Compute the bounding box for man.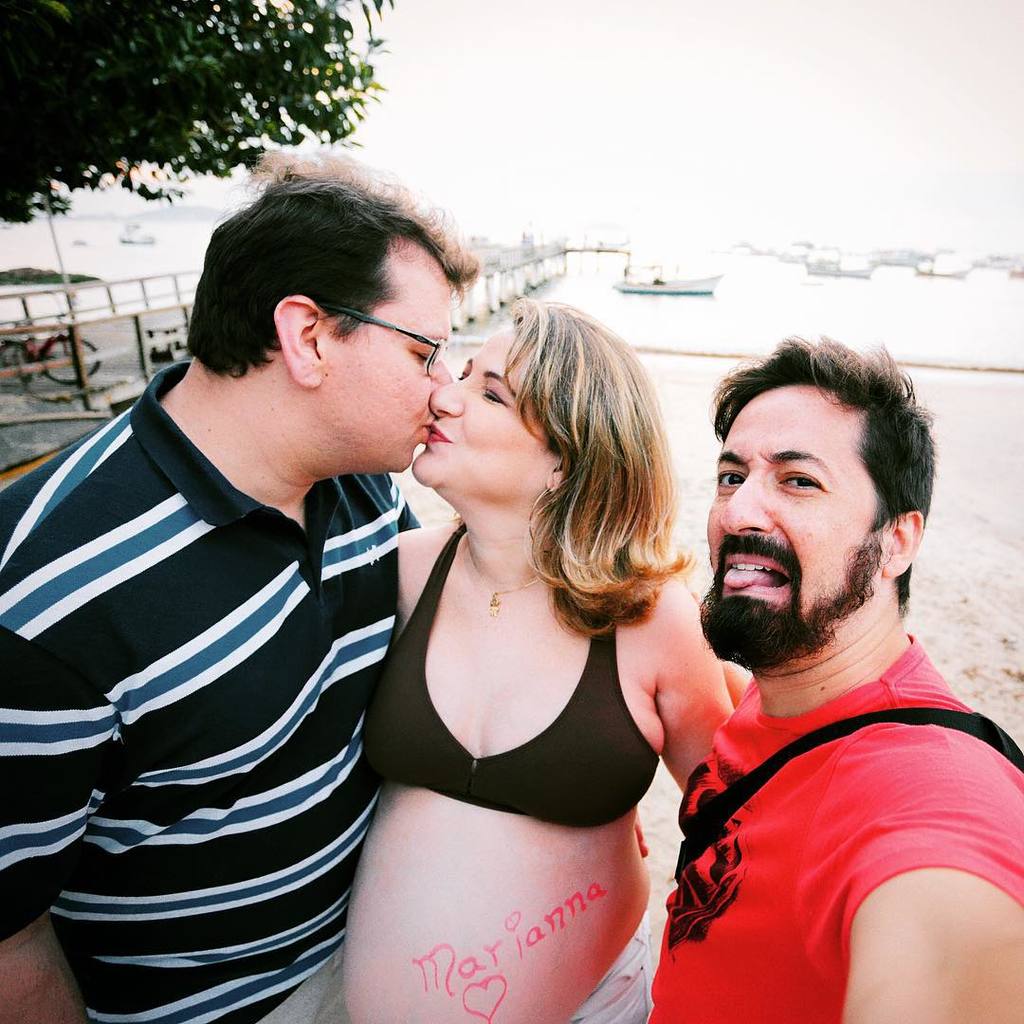
[0, 156, 479, 1023].
